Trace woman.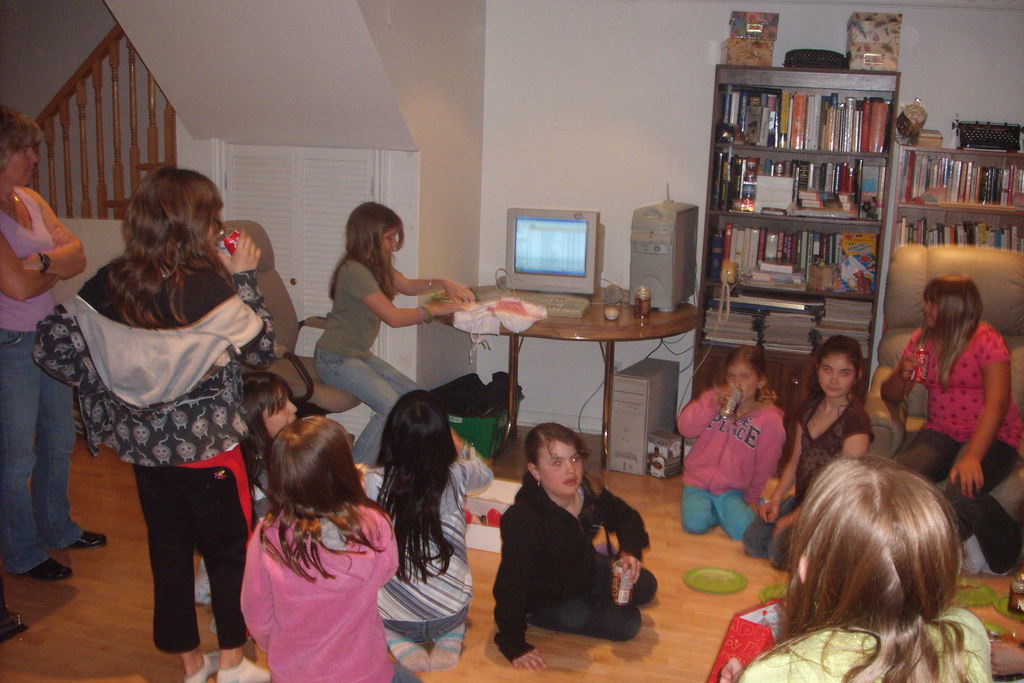
Traced to <region>15, 169, 276, 676</region>.
